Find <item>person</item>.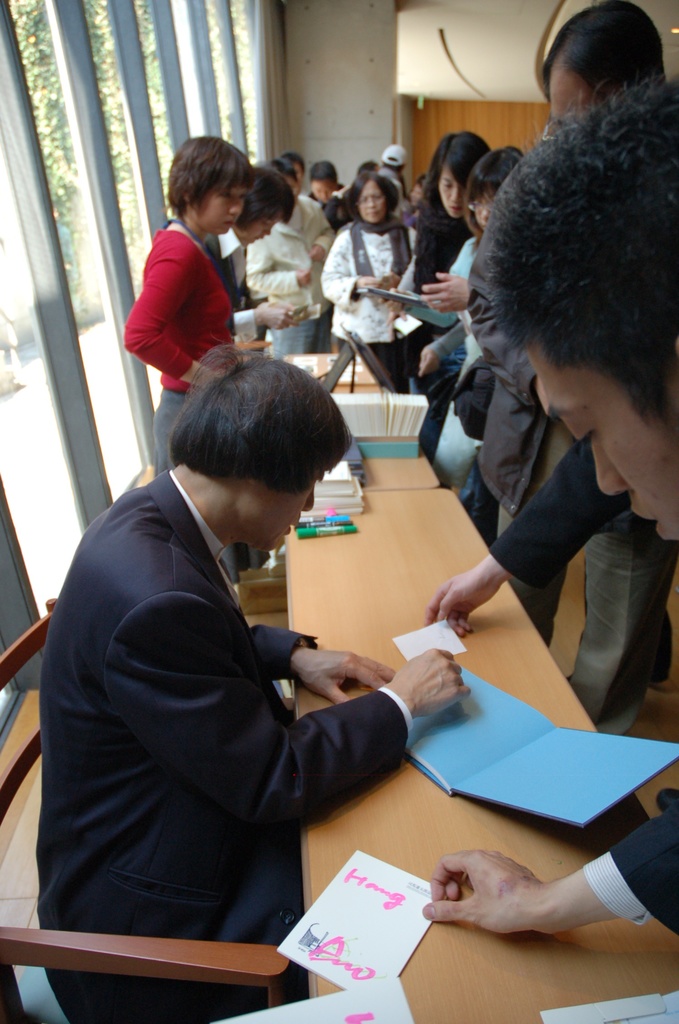
bbox=[417, 127, 499, 293].
